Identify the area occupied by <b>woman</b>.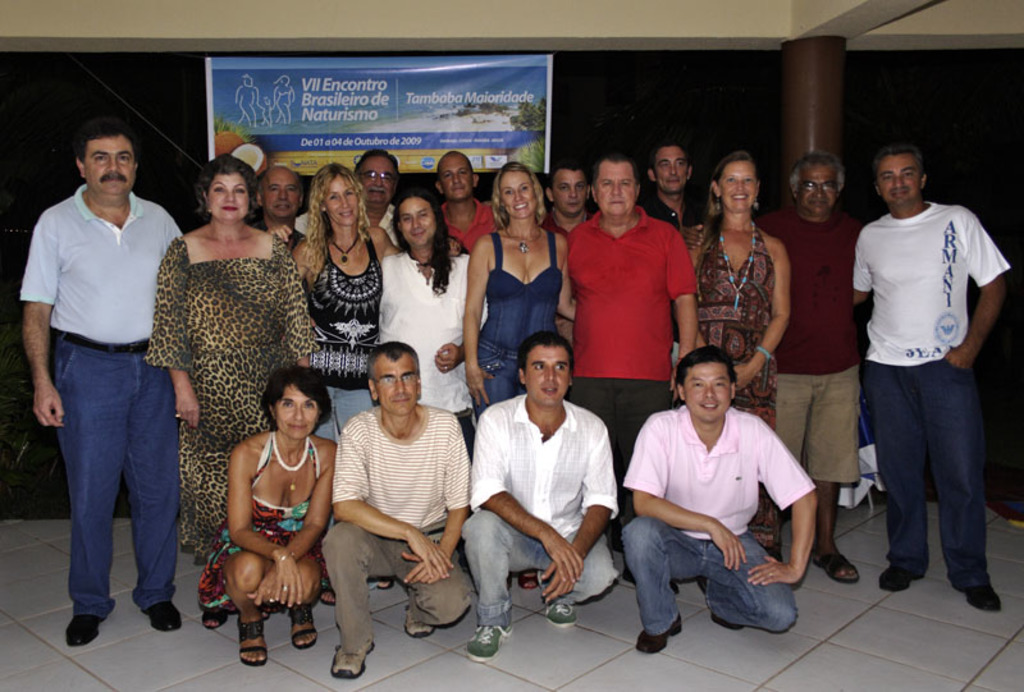
Area: bbox(374, 183, 493, 469).
